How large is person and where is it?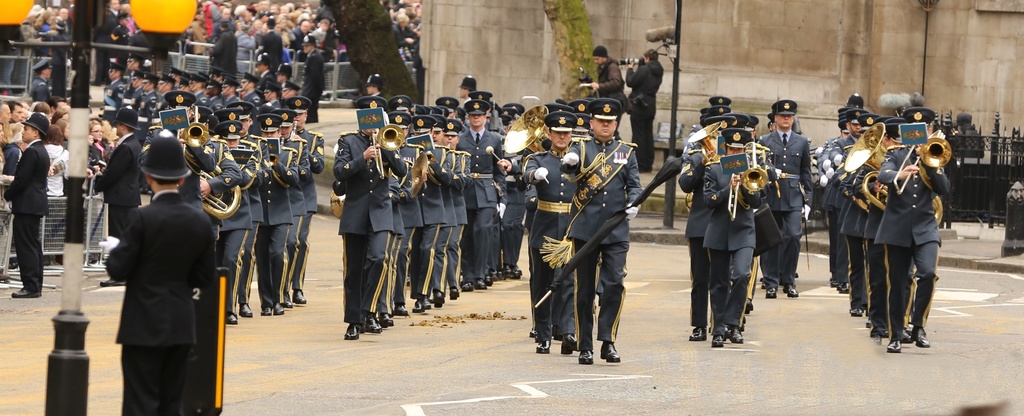
Bounding box: locate(283, 99, 325, 304).
